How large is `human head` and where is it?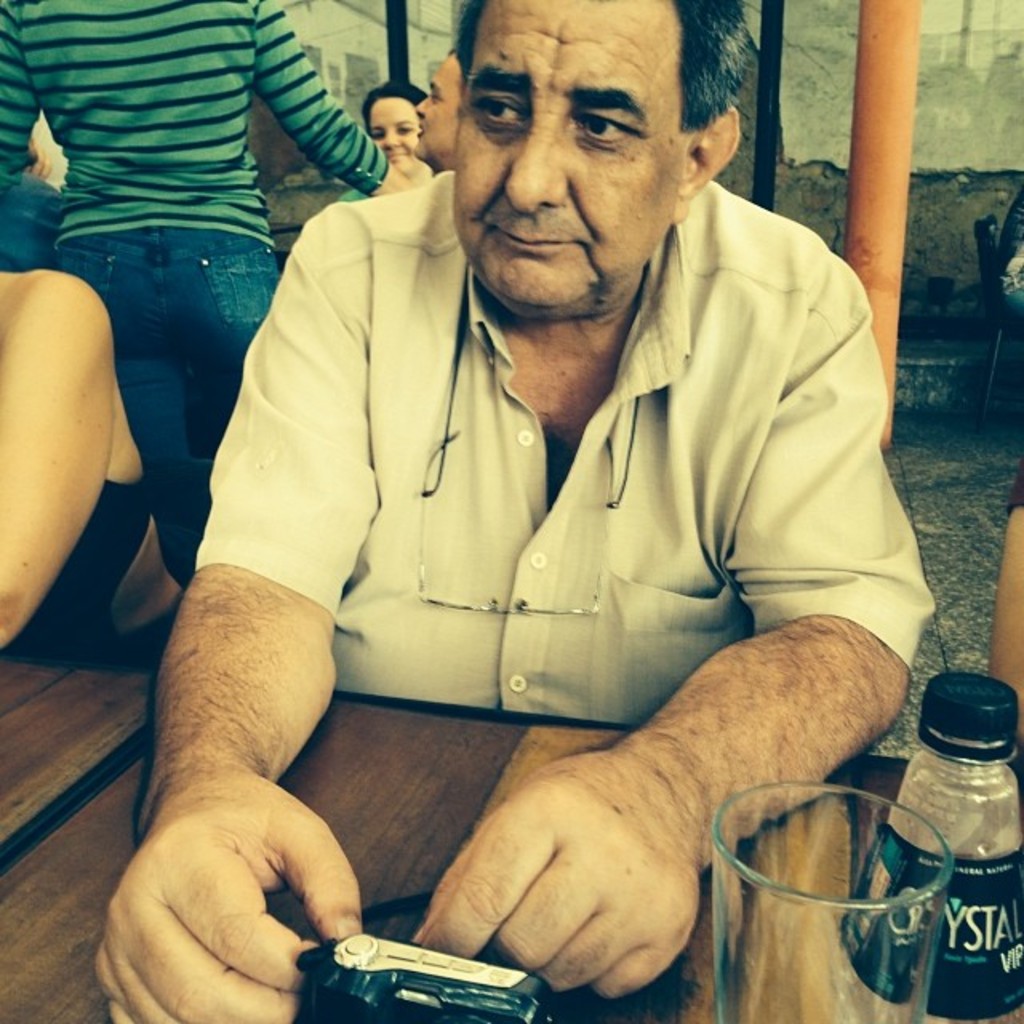
Bounding box: 410, 0, 758, 302.
